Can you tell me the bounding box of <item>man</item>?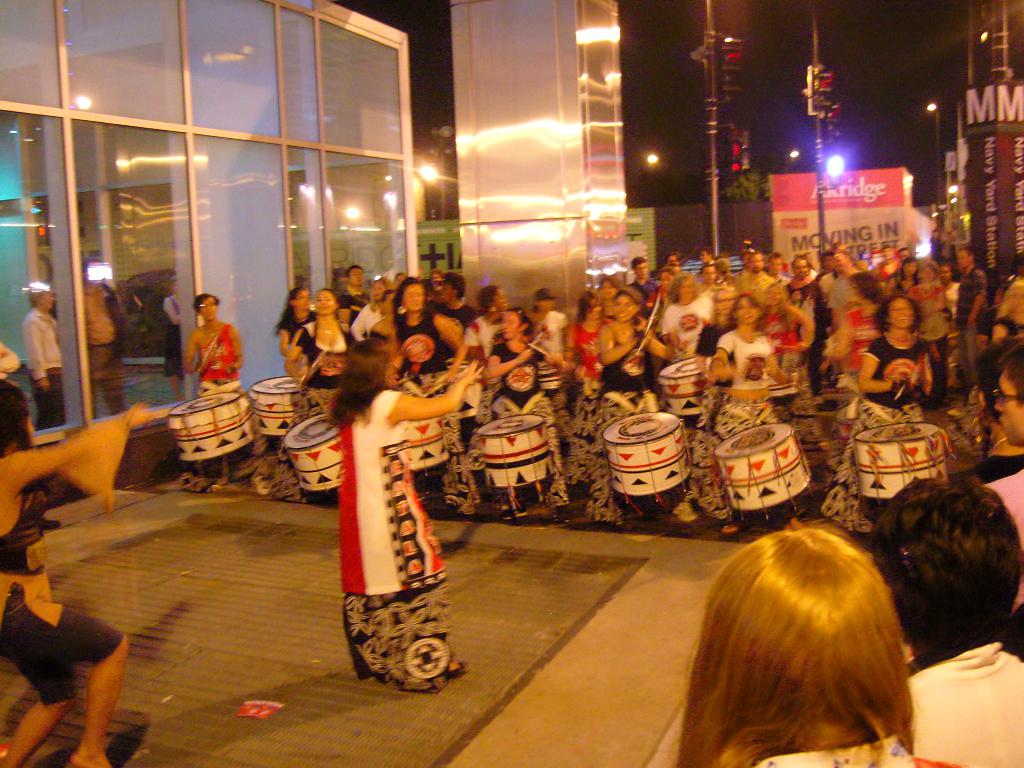
BBox(334, 266, 371, 331).
